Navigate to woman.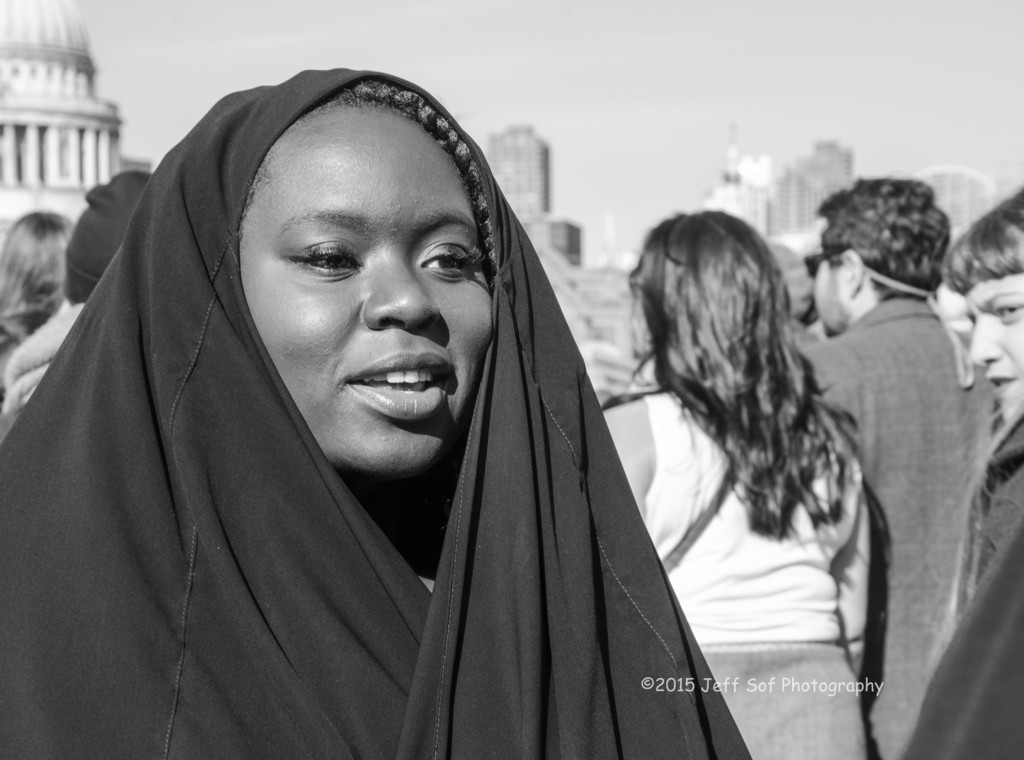
Navigation target: l=0, t=67, r=756, b=759.
